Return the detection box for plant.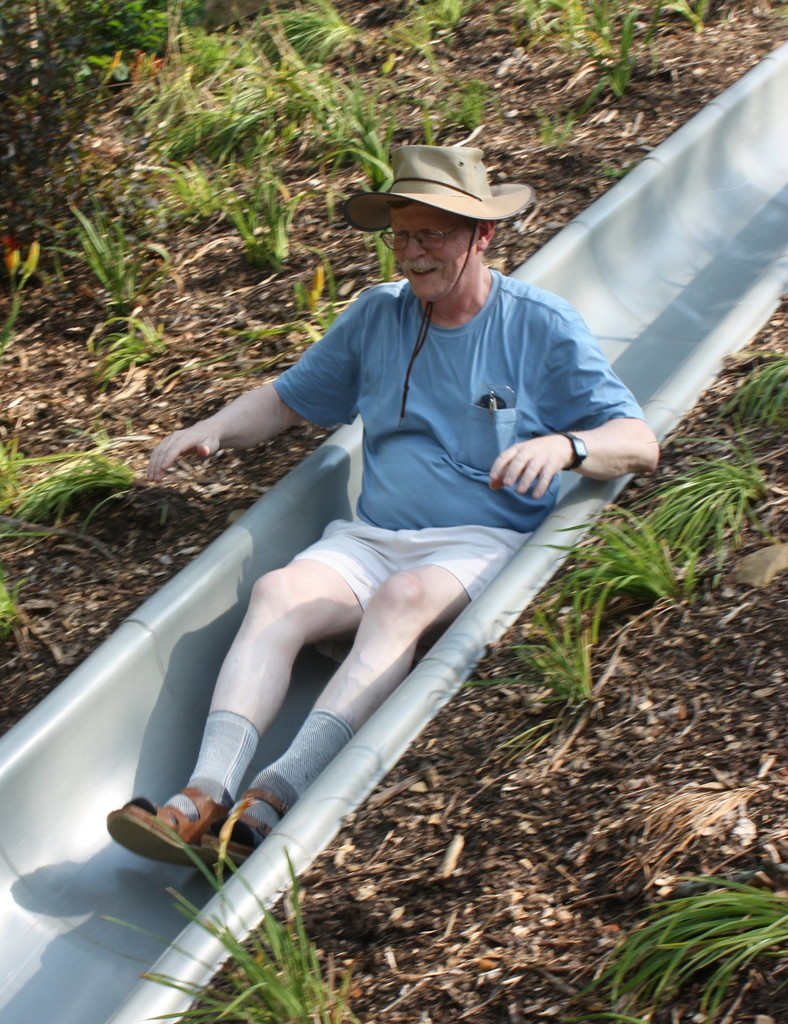
x1=89 y1=17 x2=292 y2=180.
